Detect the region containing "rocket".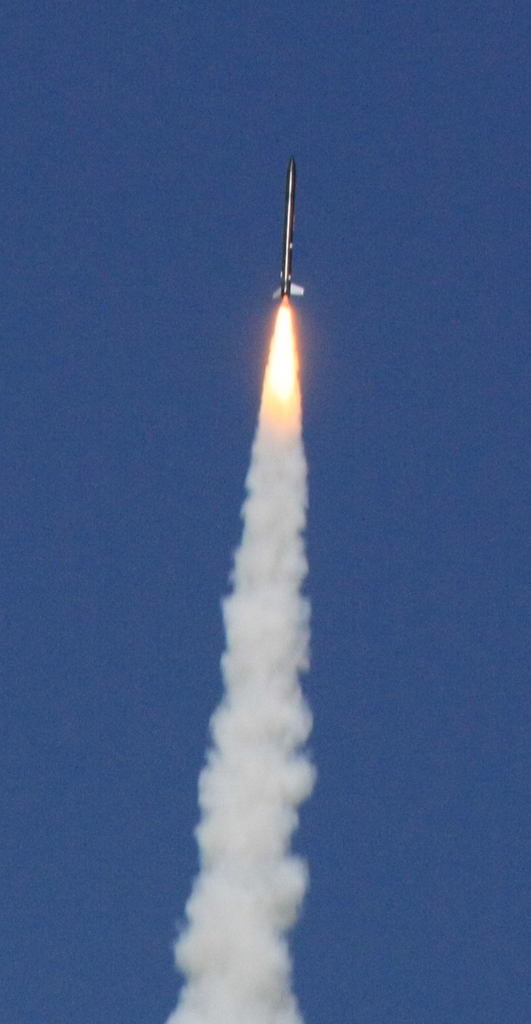
<region>272, 162, 302, 296</region>.
